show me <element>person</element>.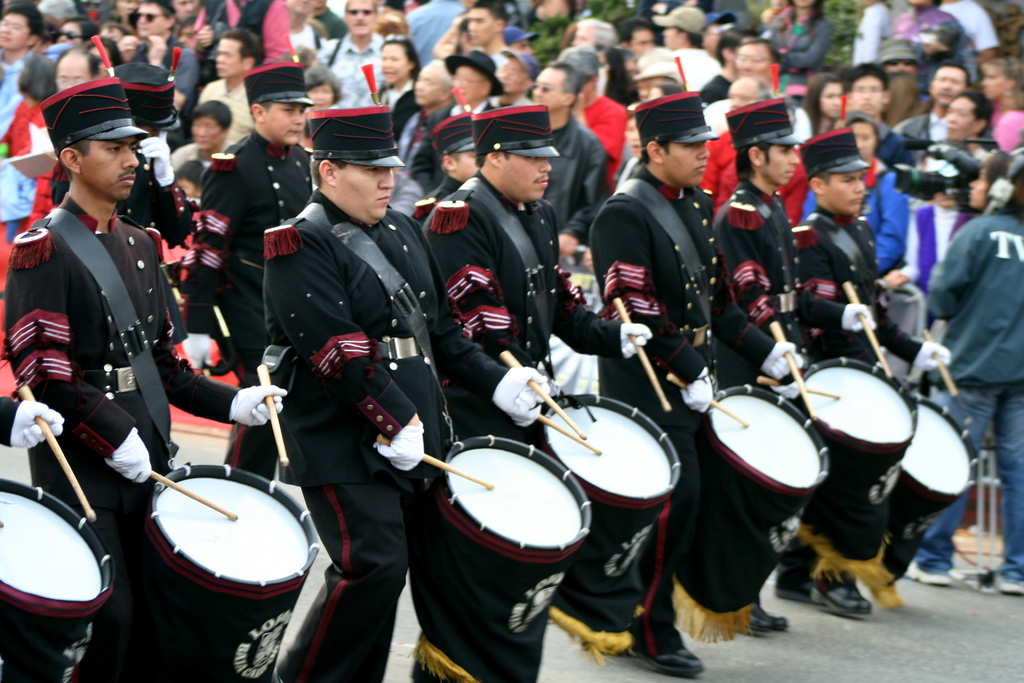
<element>person</element> is here: [703, 36, 830, 142].
